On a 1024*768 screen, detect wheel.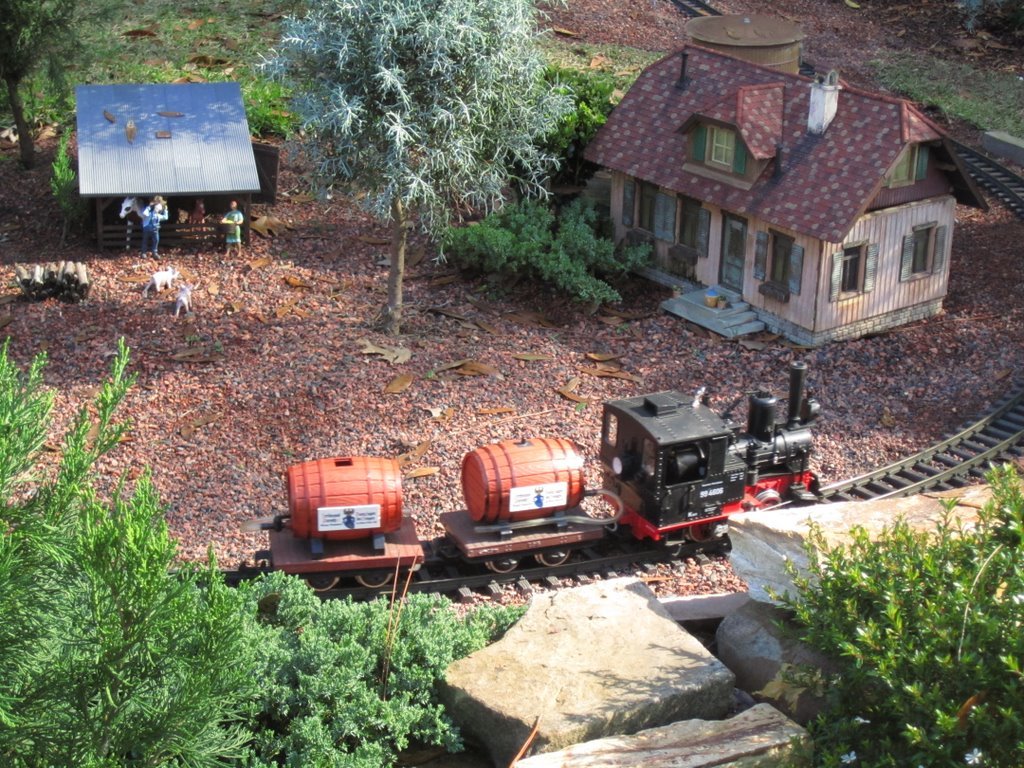
region(349, 571, 393, 586).
